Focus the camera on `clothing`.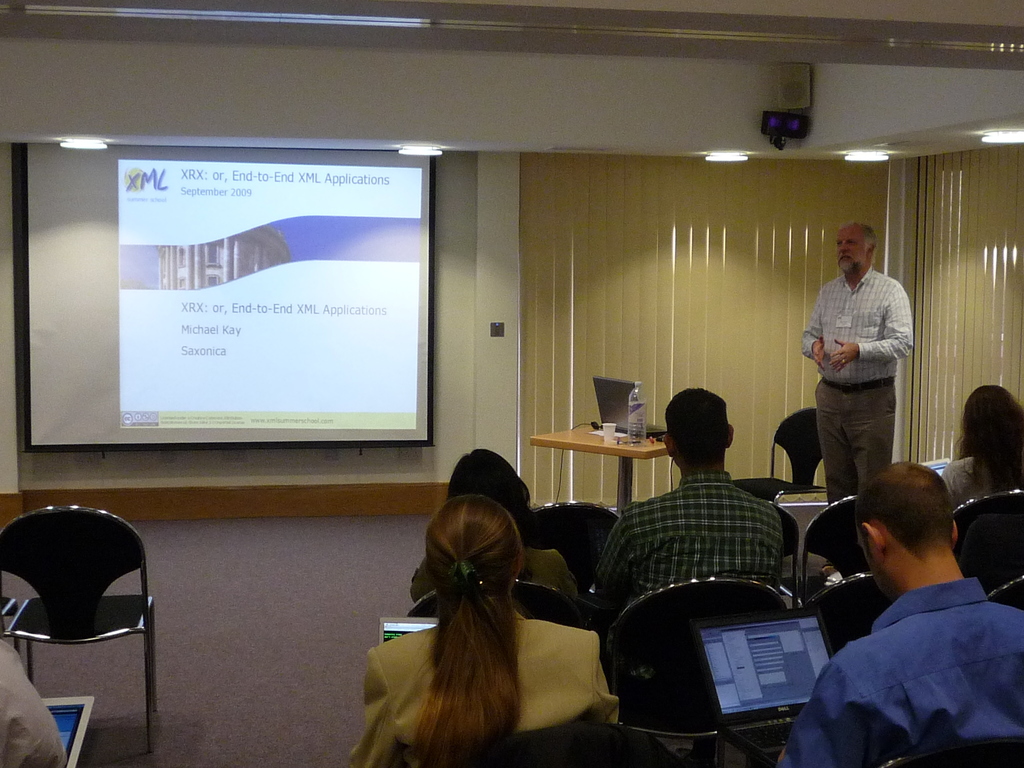
Focus region: l=0, t=641, r=73, b=767.
